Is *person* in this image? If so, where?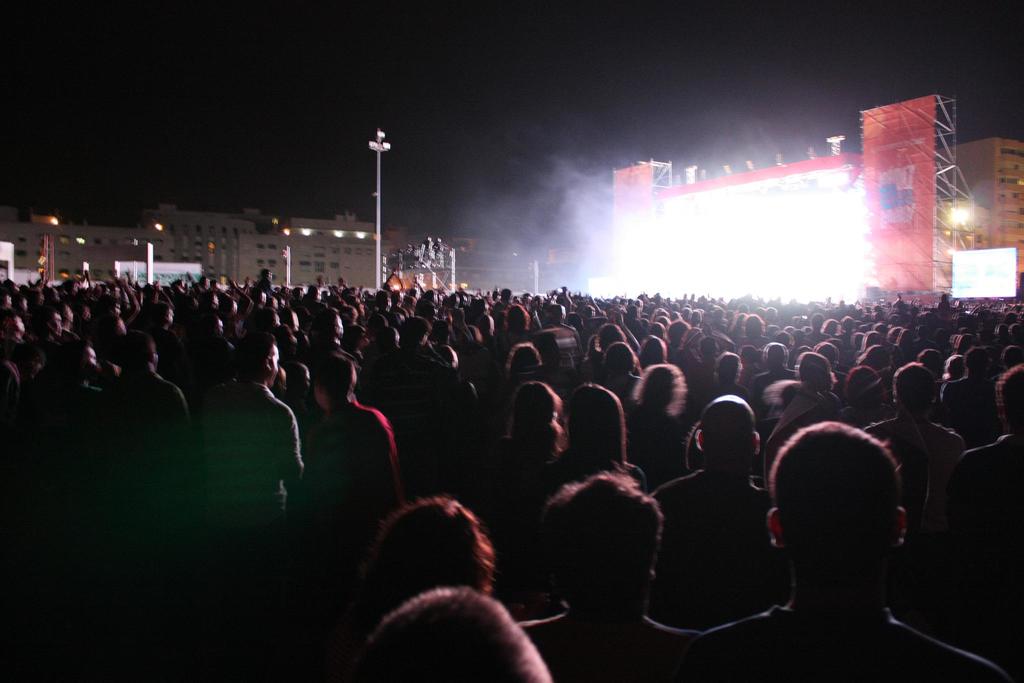
Yes, at region(957, 365, 1023, 563).
